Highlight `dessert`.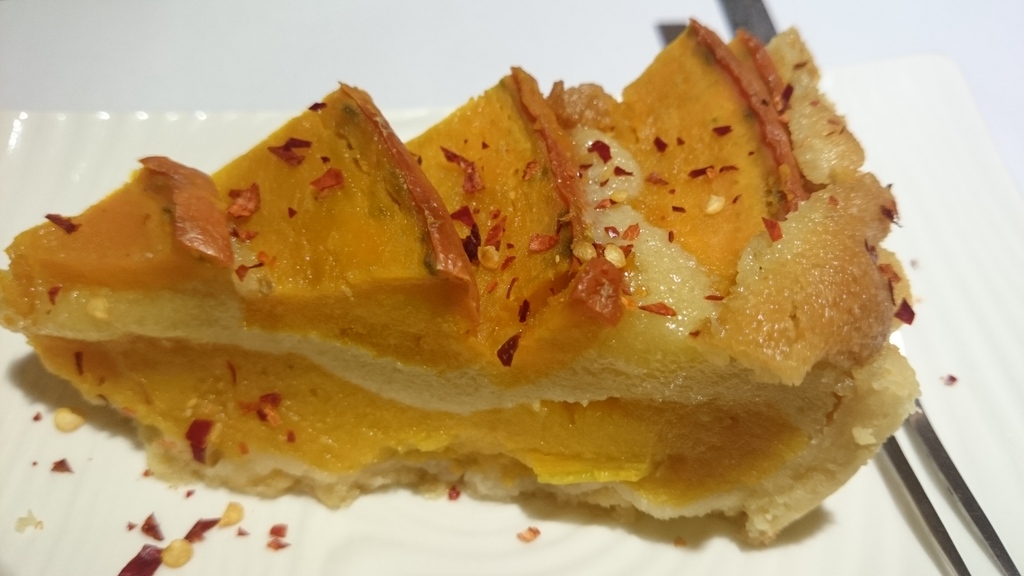
Highlighted region: 0/19/919/538.
